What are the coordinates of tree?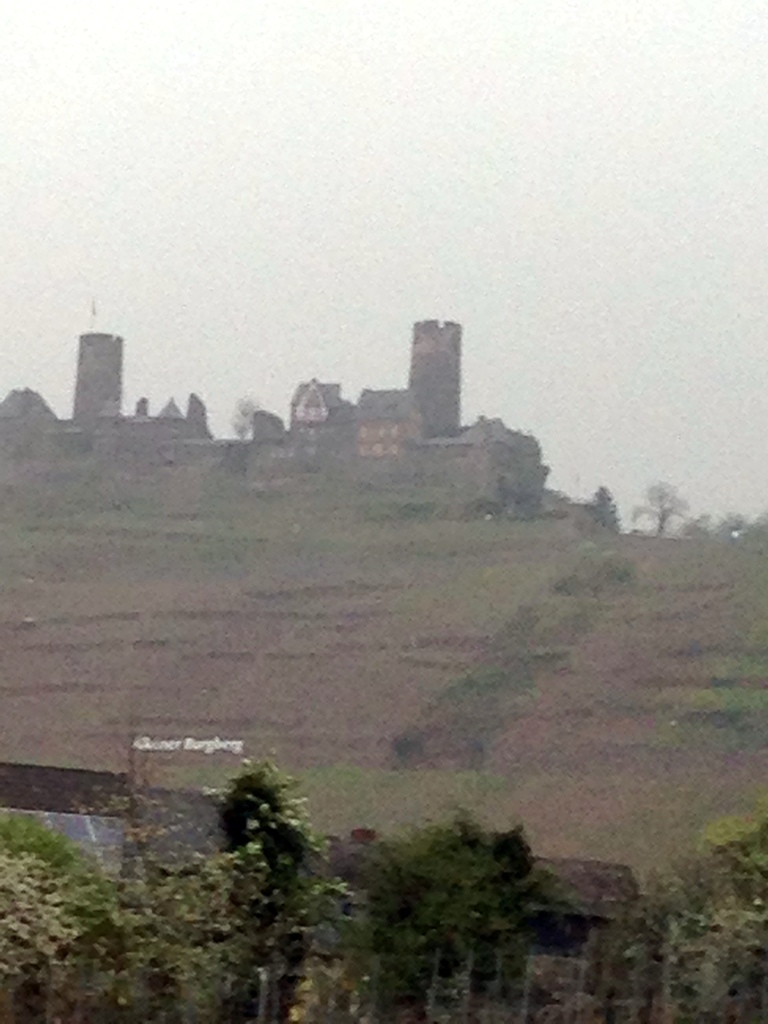
crop(0, 812, 138, 1008).
